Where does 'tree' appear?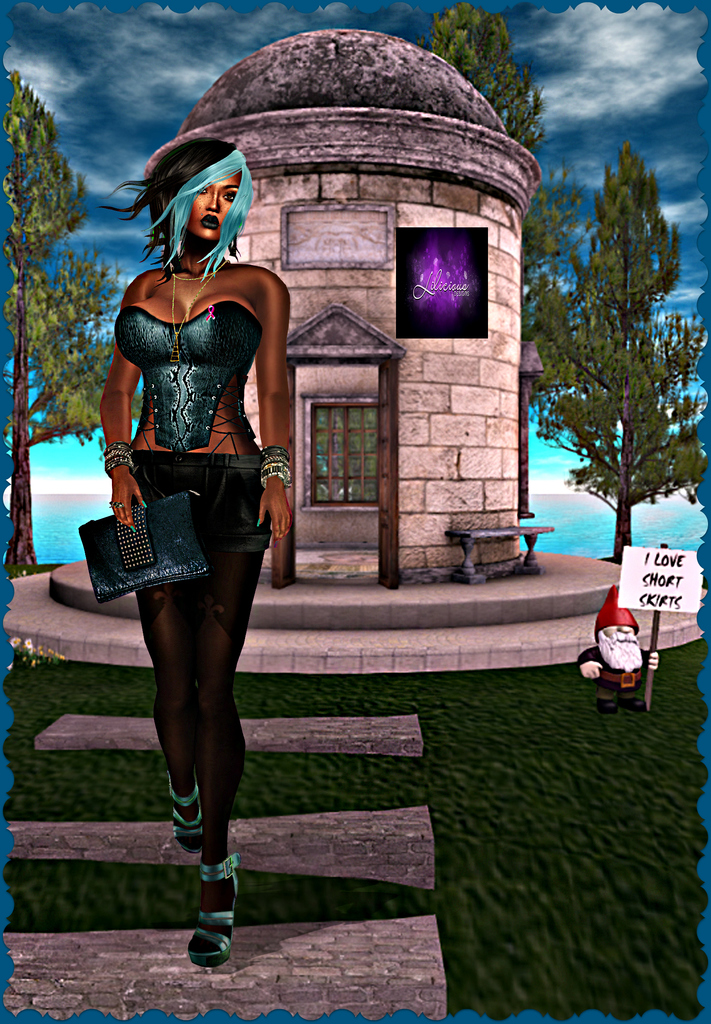
Appears at x1=525, y1=149, x2=597, y2=449.
